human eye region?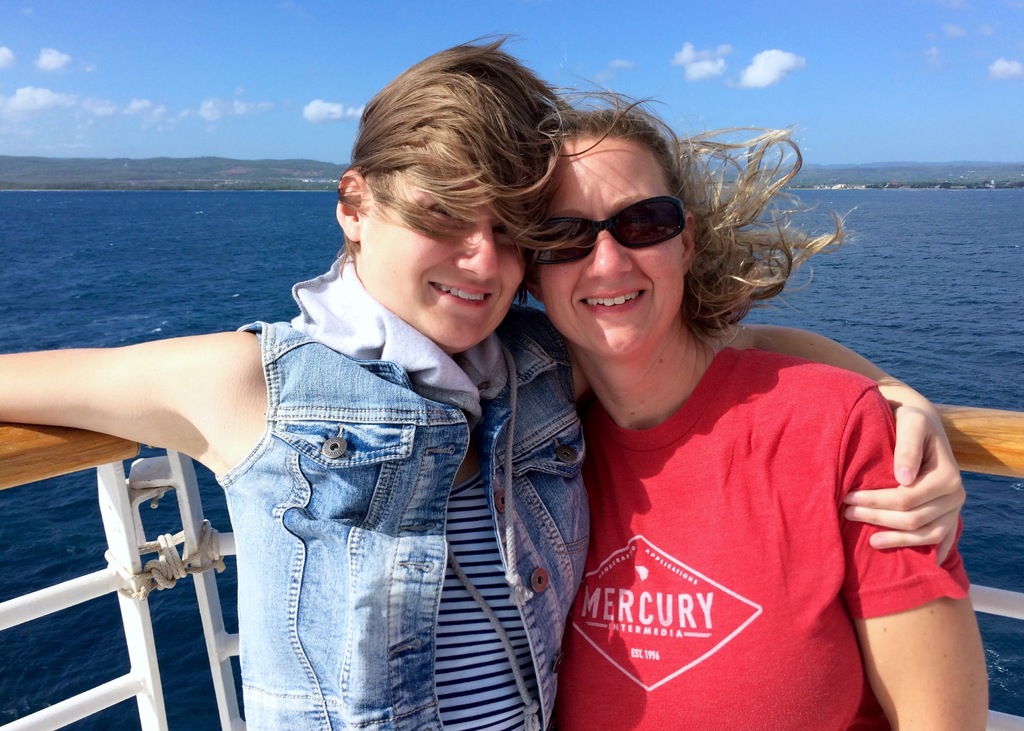
(x1=489, y1=215, x2=509, y2=245)
